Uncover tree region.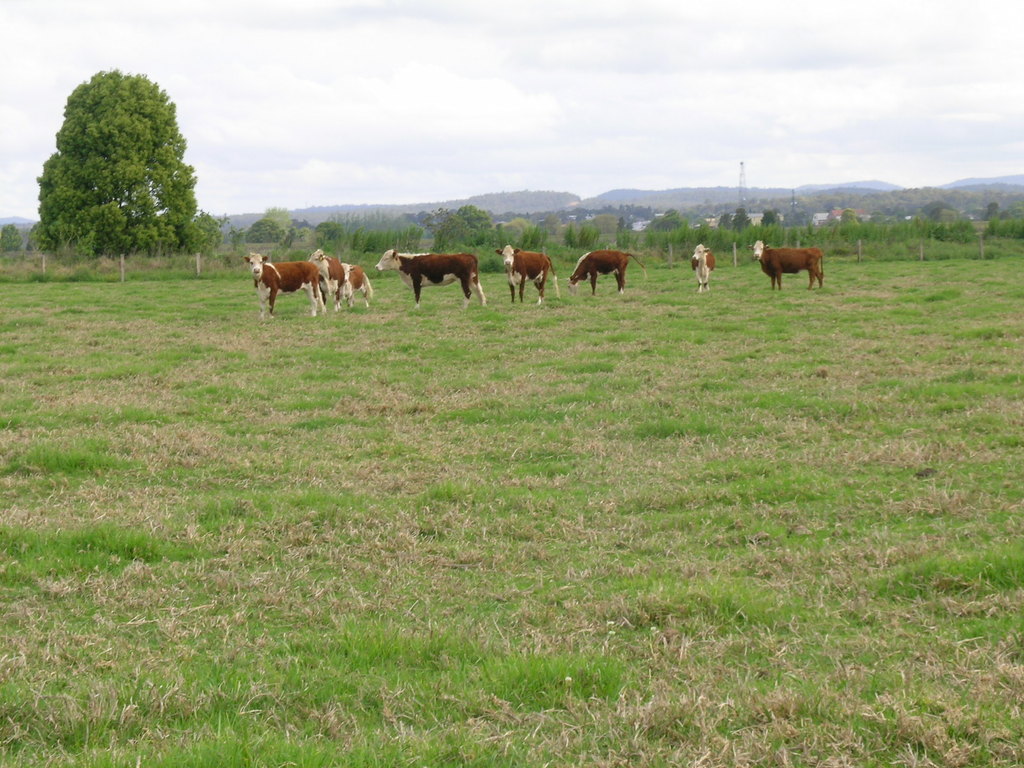
Uncovered: x1=458 y1=202 x2=493 y2=232.
